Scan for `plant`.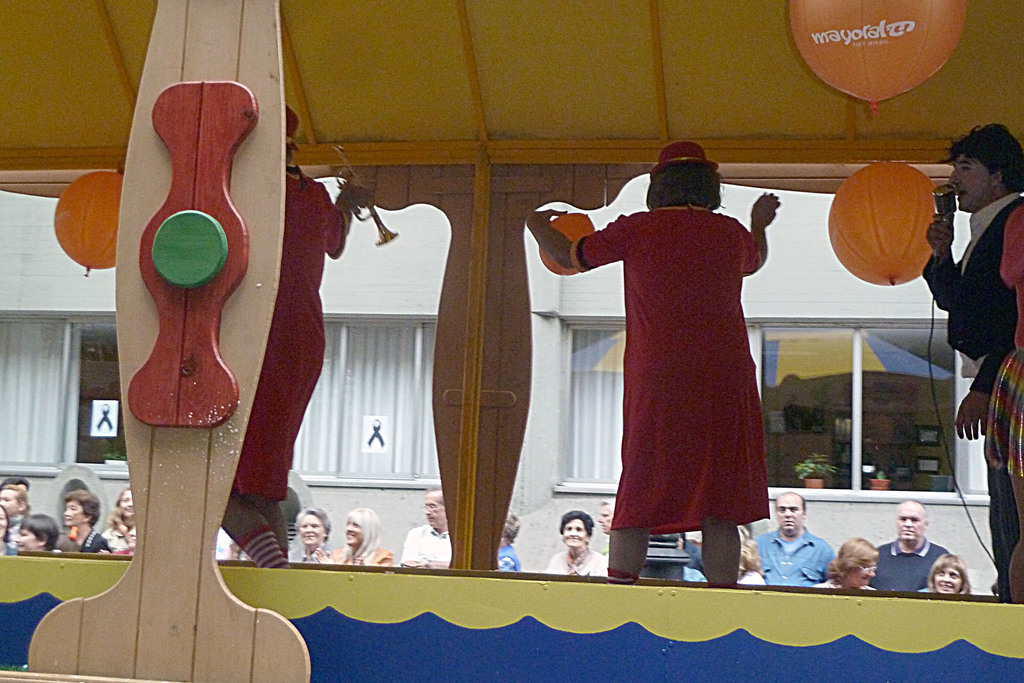
Scan result: 875 471 885 483.
